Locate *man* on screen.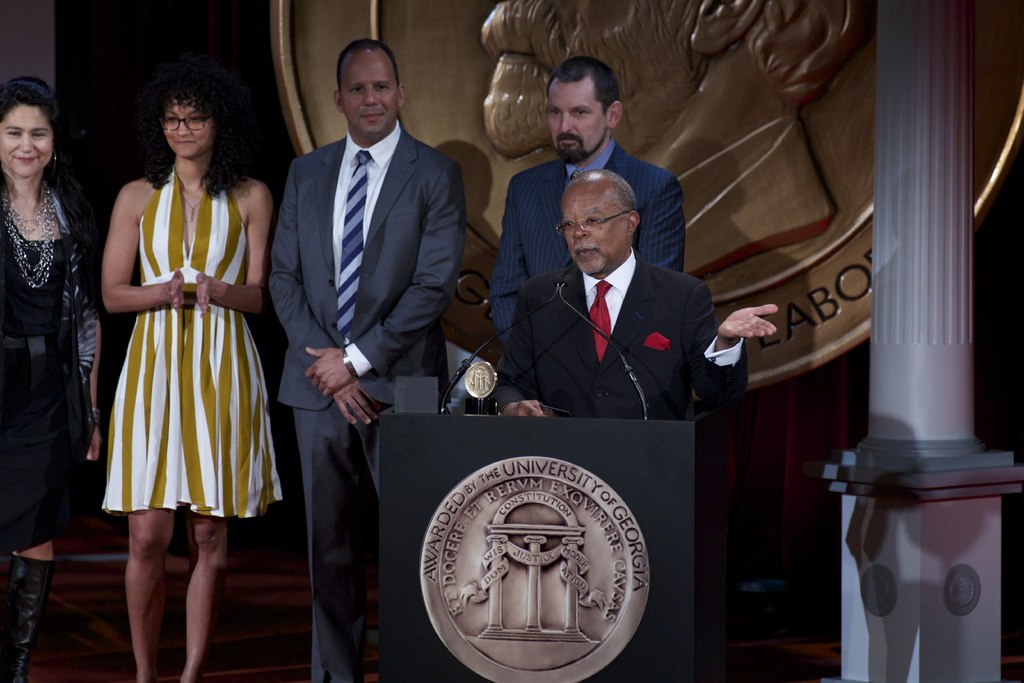
On screen at pyautogui.locateOnScreen(255, 19, 468, 609).
